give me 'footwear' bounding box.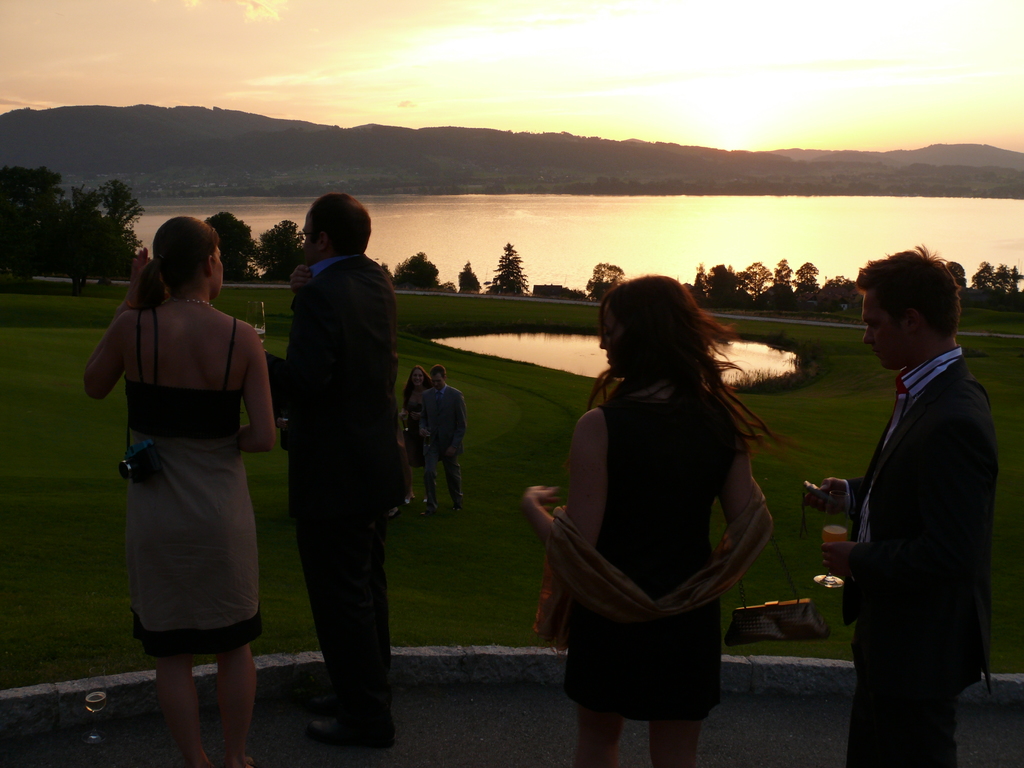
Rect(309, 692, 393, 751).
